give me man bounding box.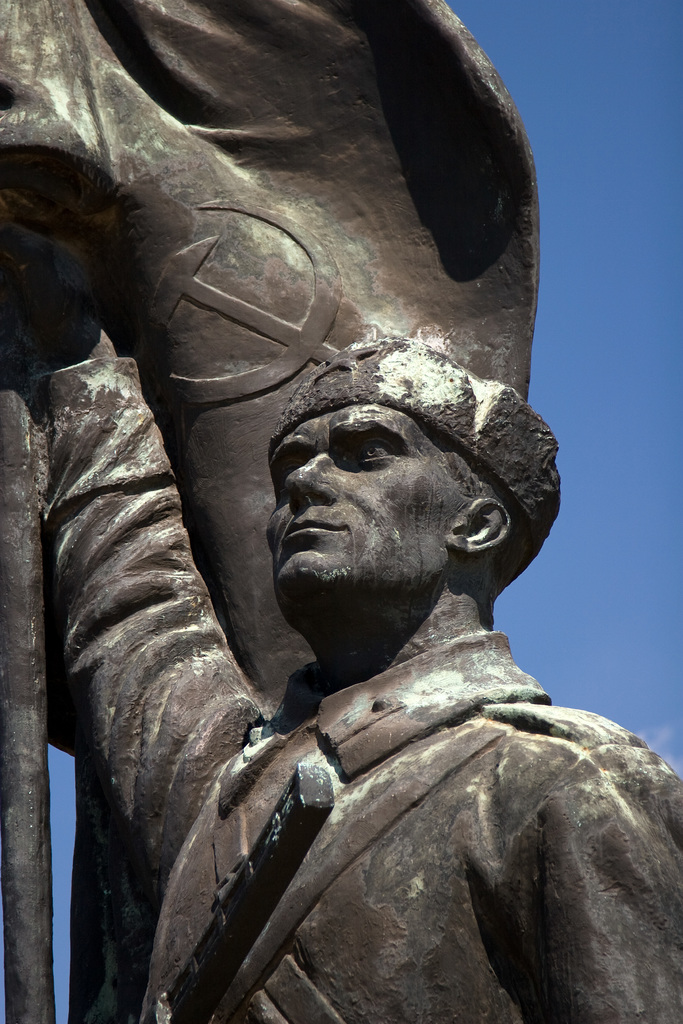
select_region(66, 194, 657, 1000).
